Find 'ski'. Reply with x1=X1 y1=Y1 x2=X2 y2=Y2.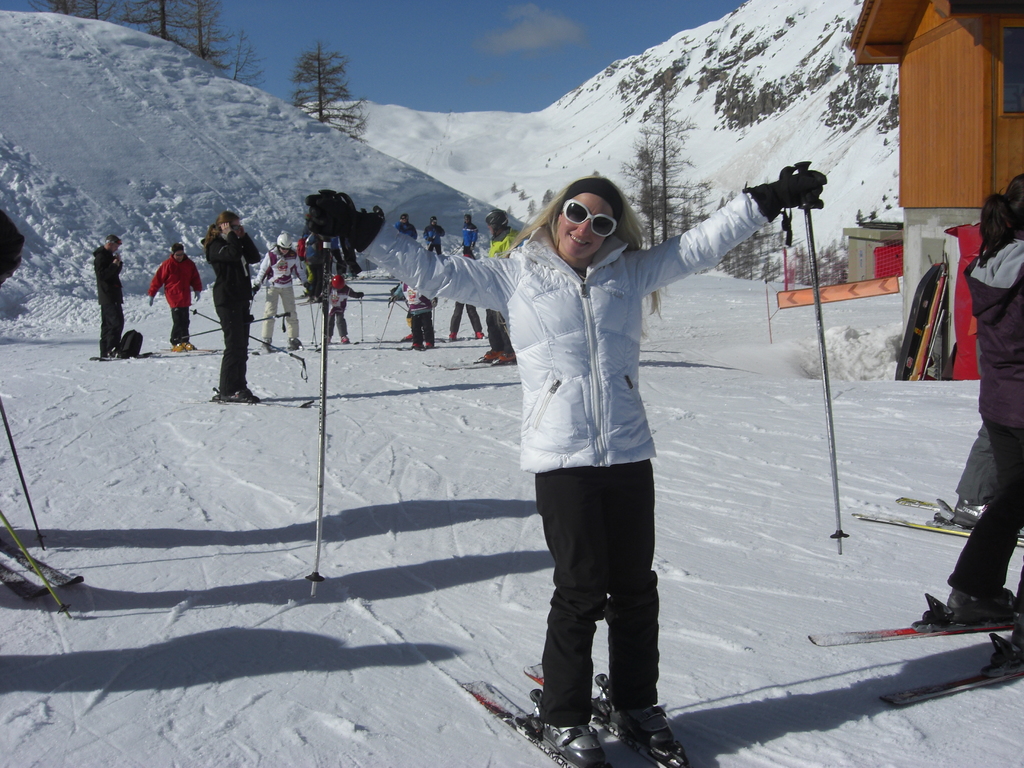
x1=530 y1=660 x2=694 y2=767.
